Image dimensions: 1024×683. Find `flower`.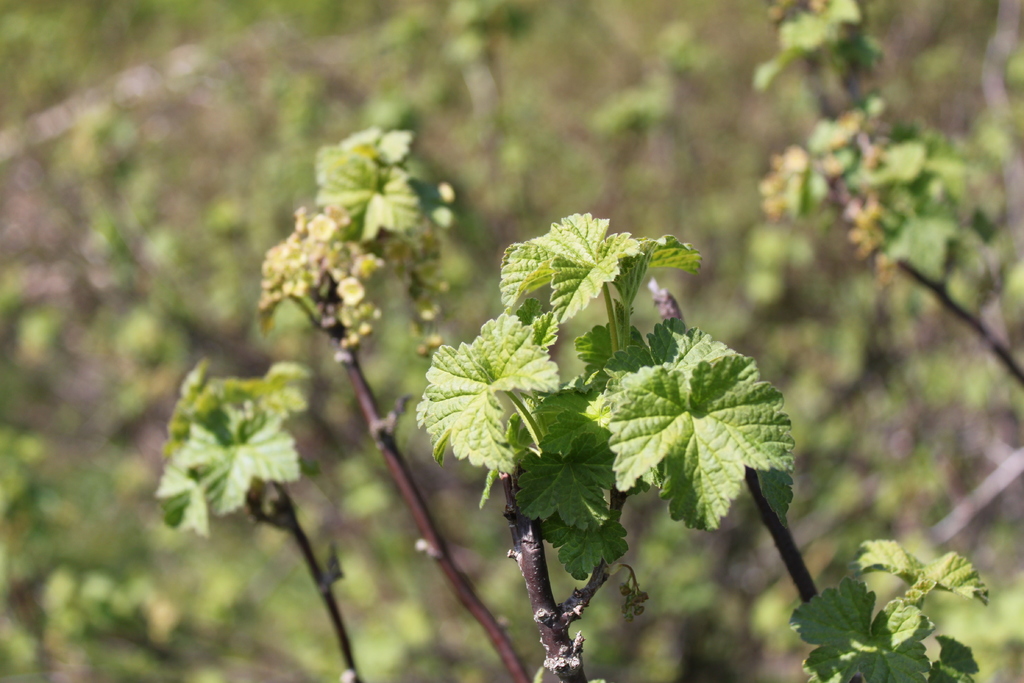
bbox=(249, 198, 400, 352).
